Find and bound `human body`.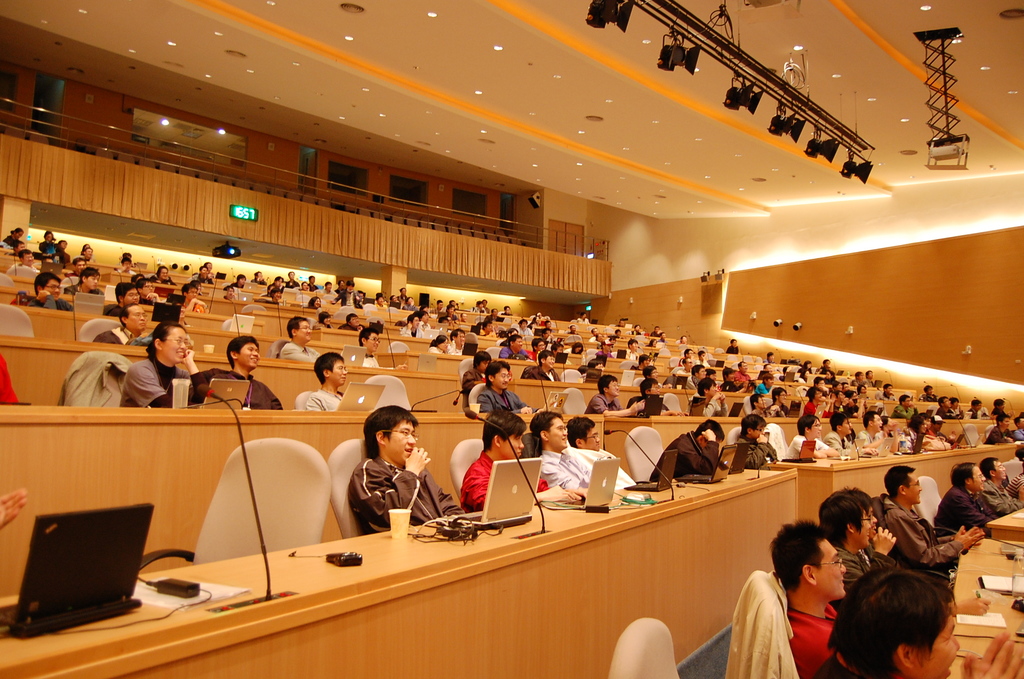
Bound: 529 407 591 497.
